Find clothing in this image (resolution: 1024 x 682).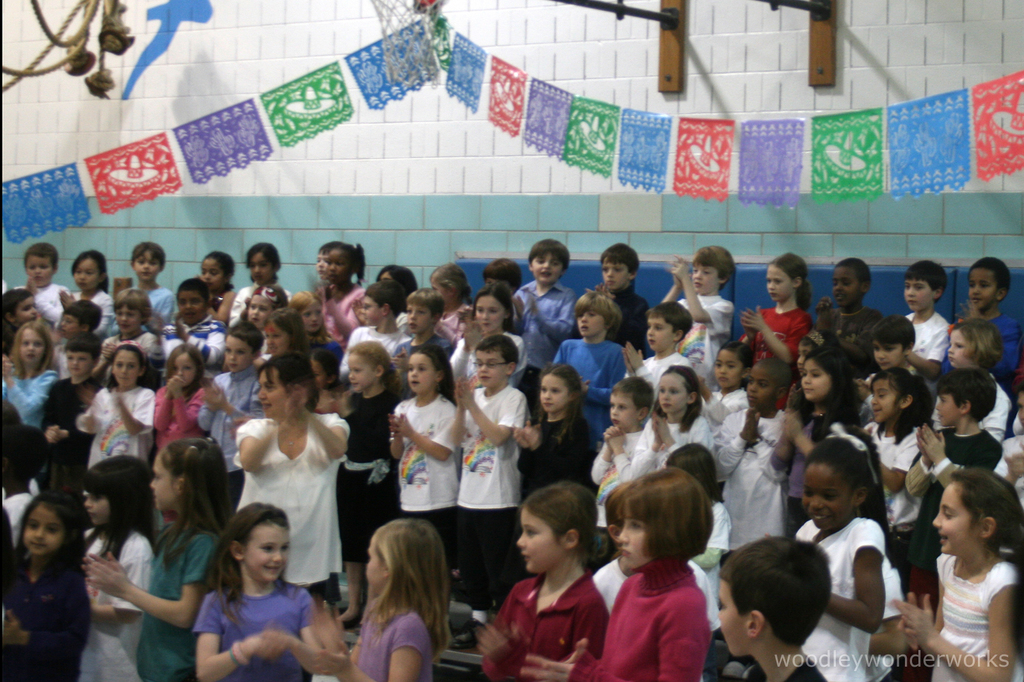
[x1=81, y1=385, x2=152, y2=475].
